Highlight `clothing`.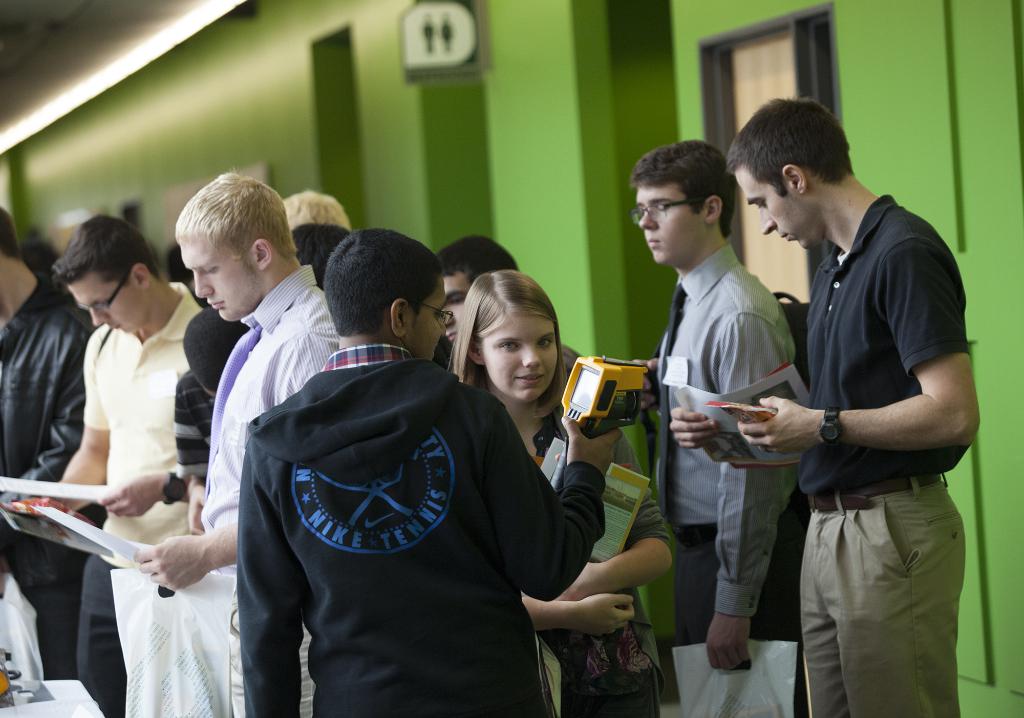
Highlighted region: {"left": 0, "top": 277, "right": 92, "bottom": 681}.
